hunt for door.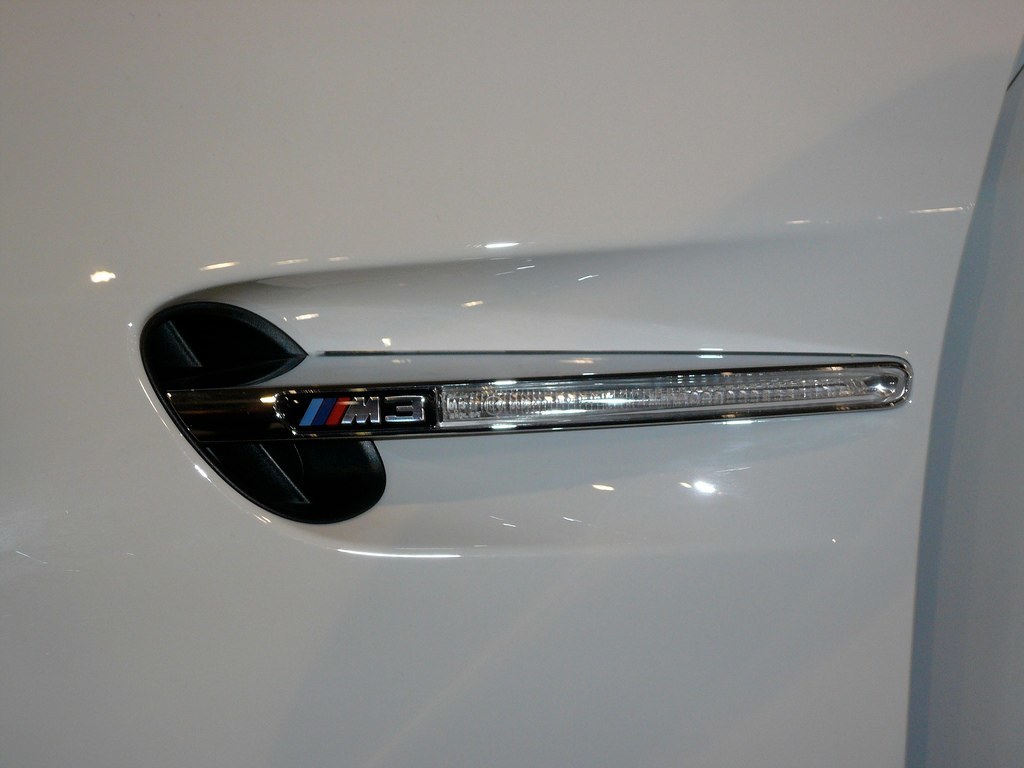
Hunted down at [0, 0, 1023, 767].
